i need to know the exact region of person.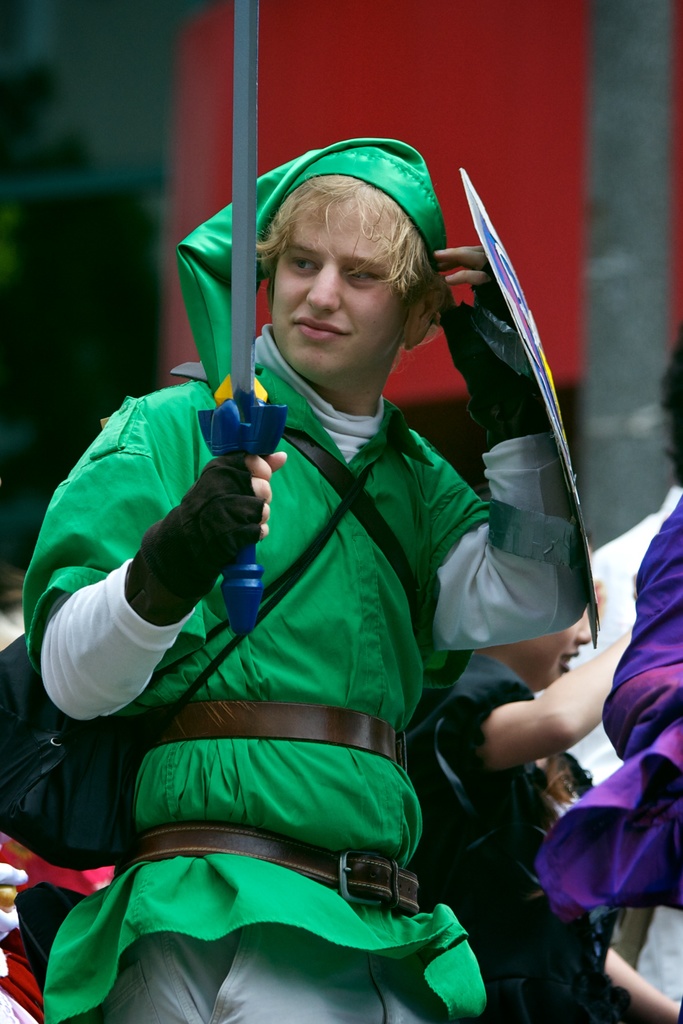
Region: [x1=60, y1=88, x2=573, y2=1011].
